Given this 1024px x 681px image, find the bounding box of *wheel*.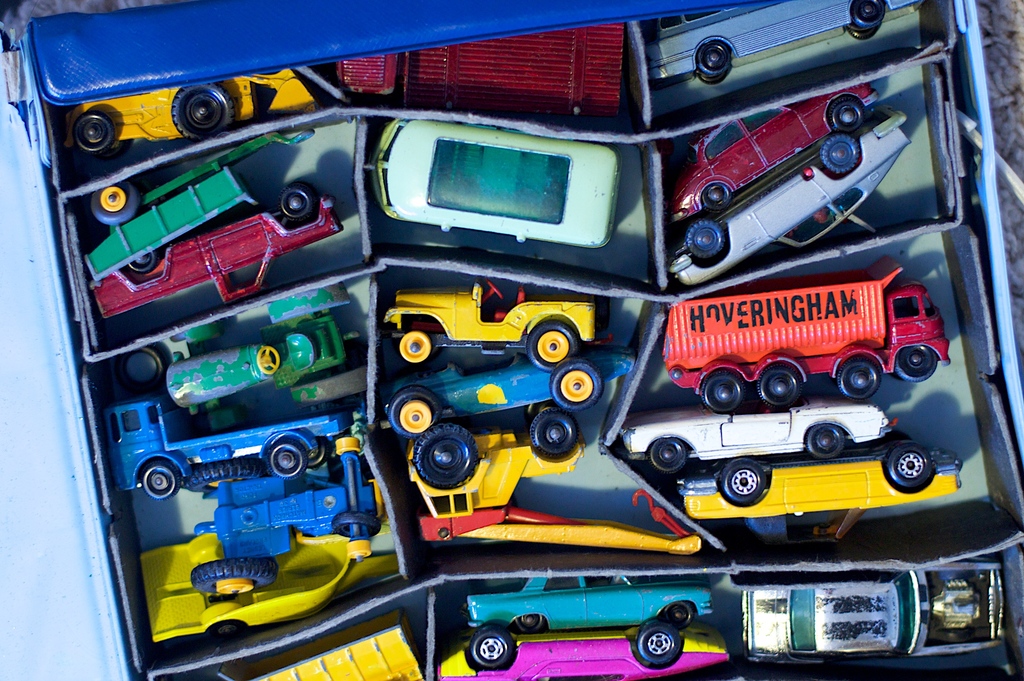
[141, 461, 178, 499].
